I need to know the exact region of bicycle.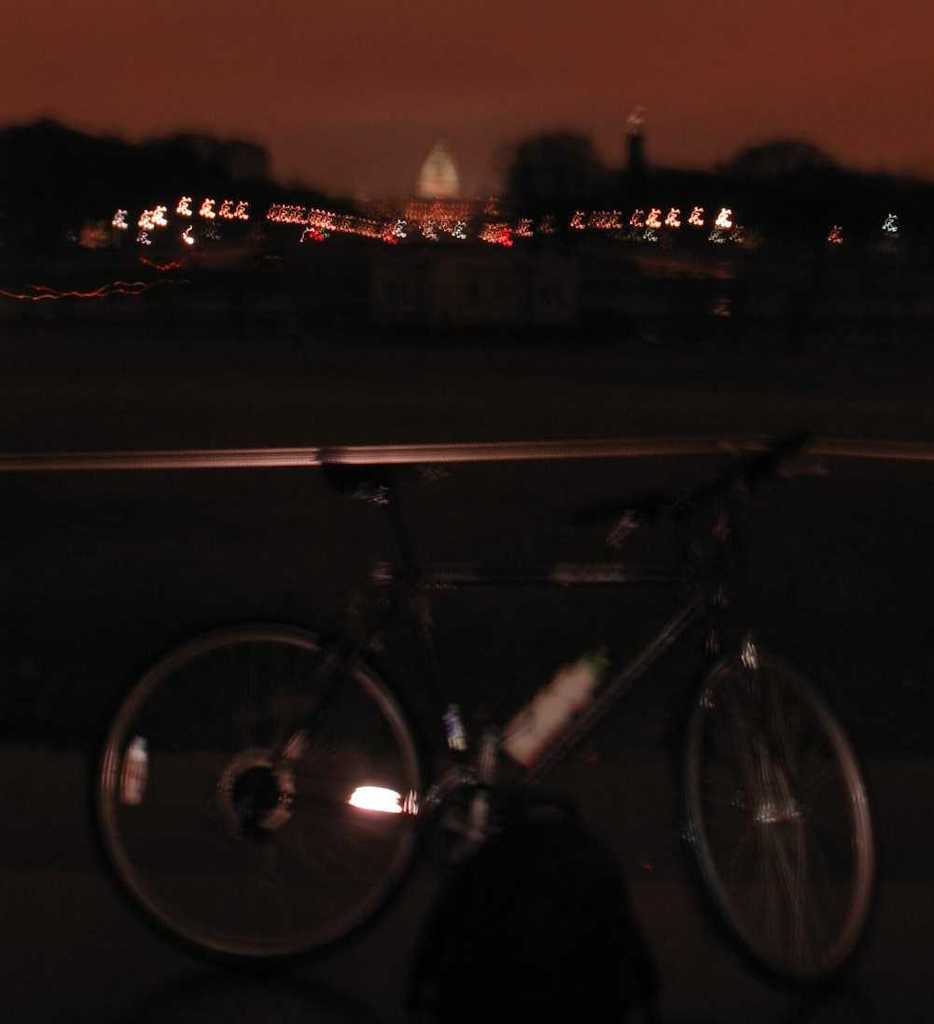
Region: {"left": 76, "top": 453, "right": 876, "bottom": 962}.
